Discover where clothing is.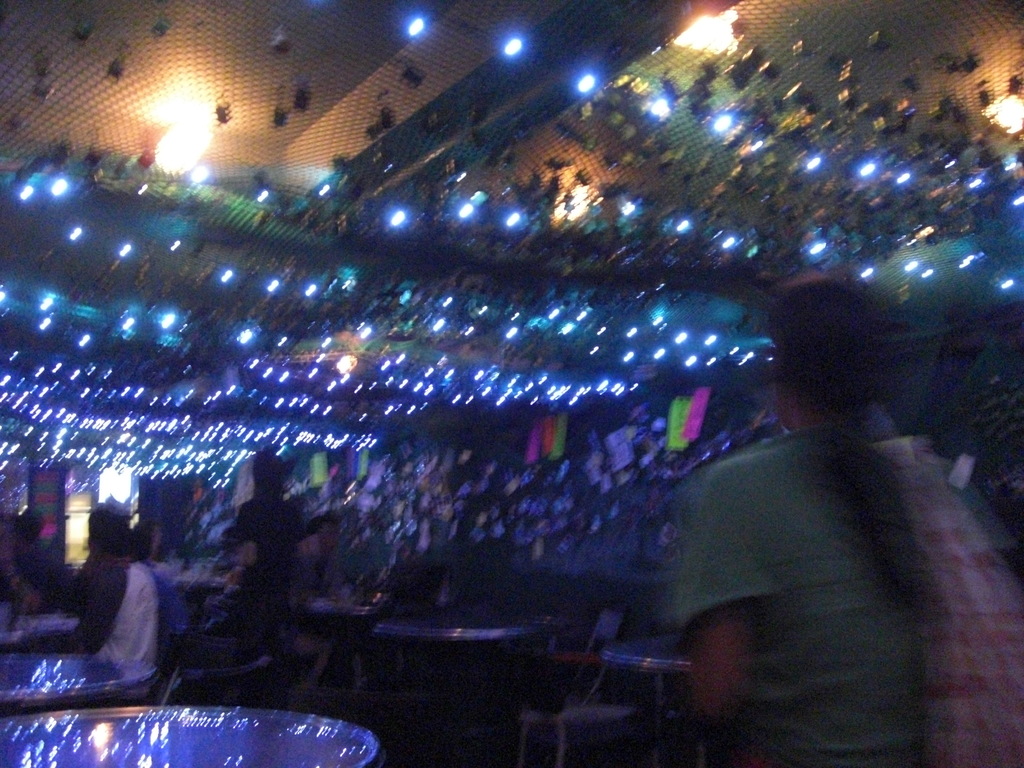
Discovered at 234/494/294/663.
